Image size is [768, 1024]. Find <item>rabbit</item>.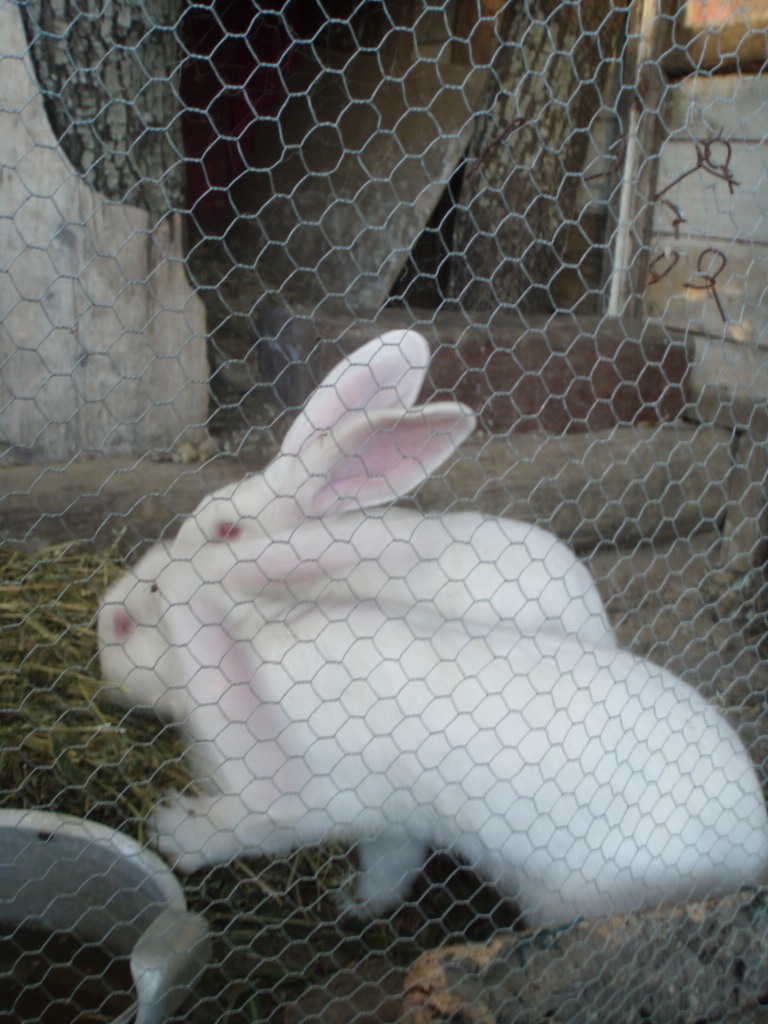
rect(176, 335, 614, 663).
